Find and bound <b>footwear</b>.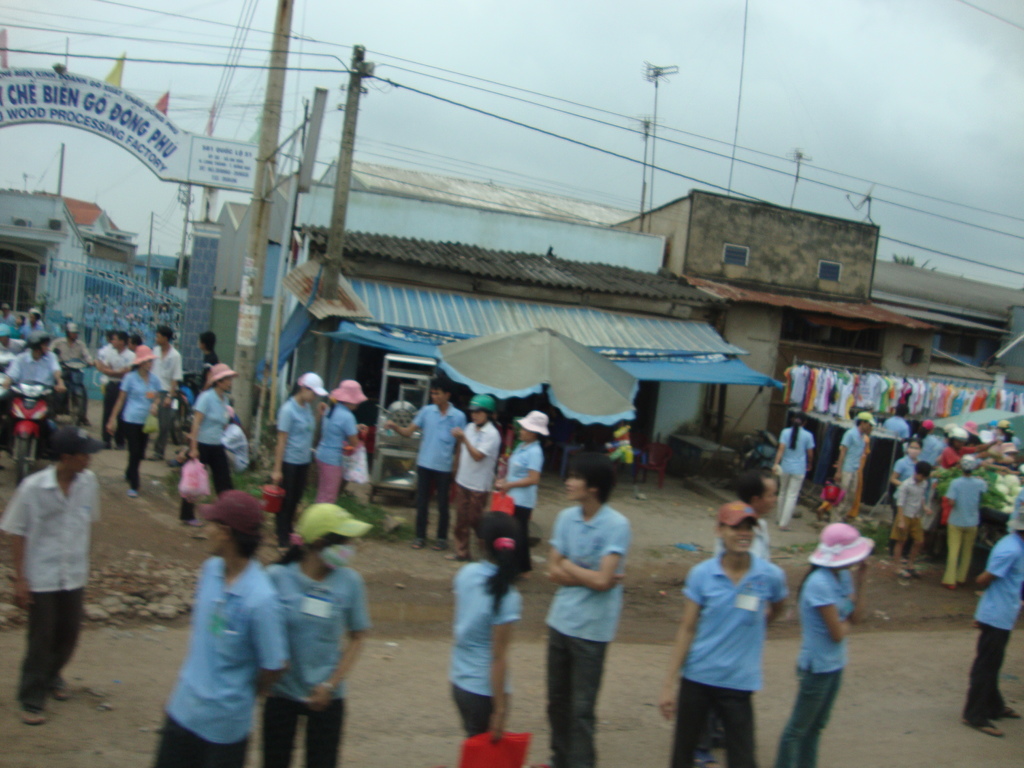
Bound: 181,515,202,529.
